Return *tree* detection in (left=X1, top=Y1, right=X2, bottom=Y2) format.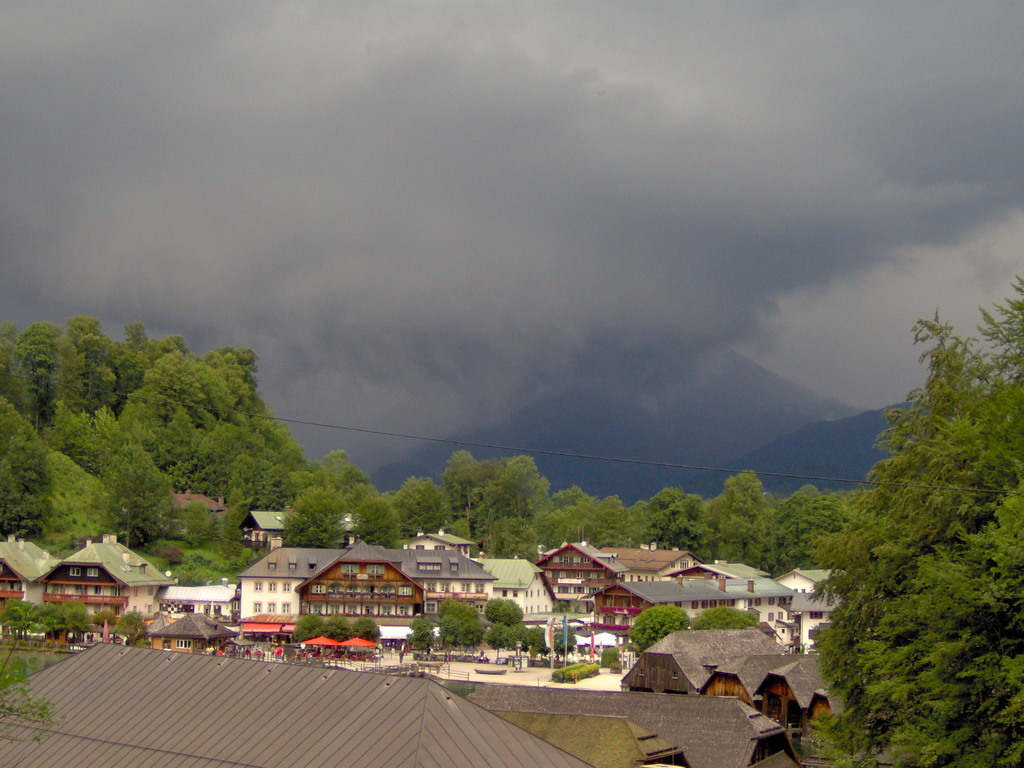
(left=688, top=607, right=759, bottom=631).
